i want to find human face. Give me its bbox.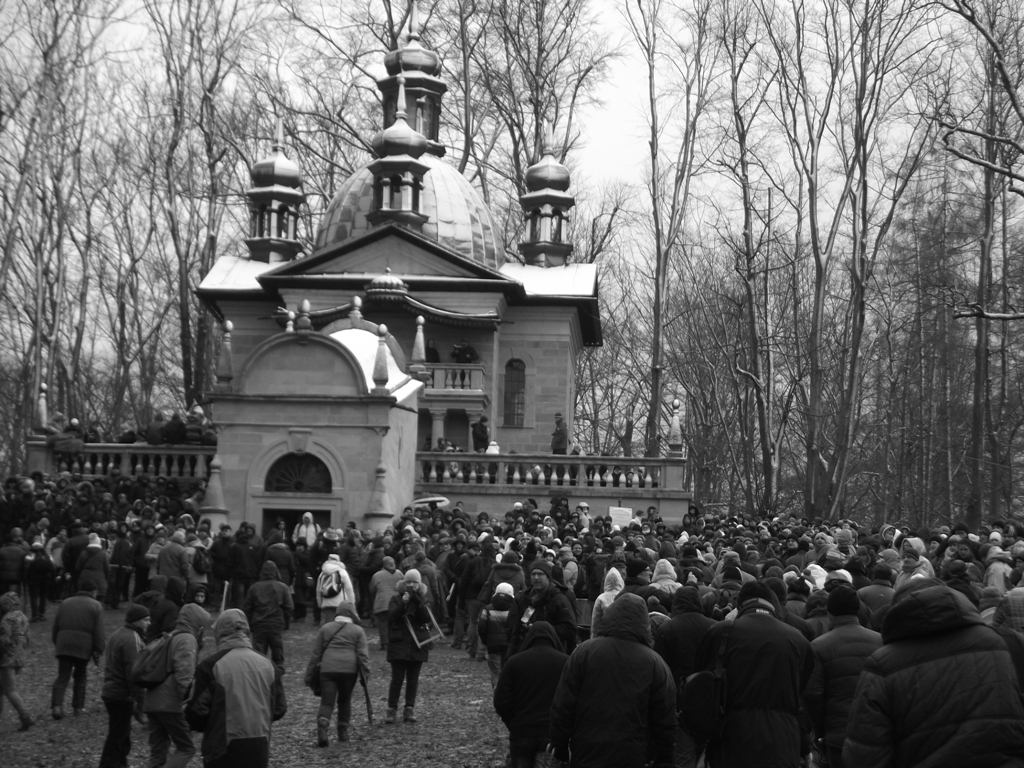
crop(446, 547, 447, 548).
